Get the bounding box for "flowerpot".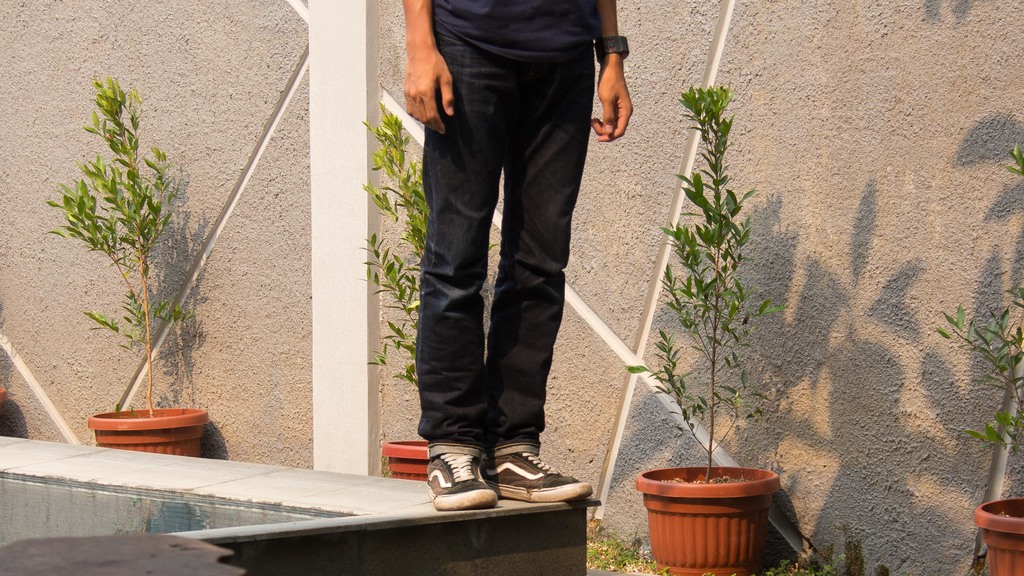
{"left": 85, "top": 407, "right": 210, "bottom": 454}.
